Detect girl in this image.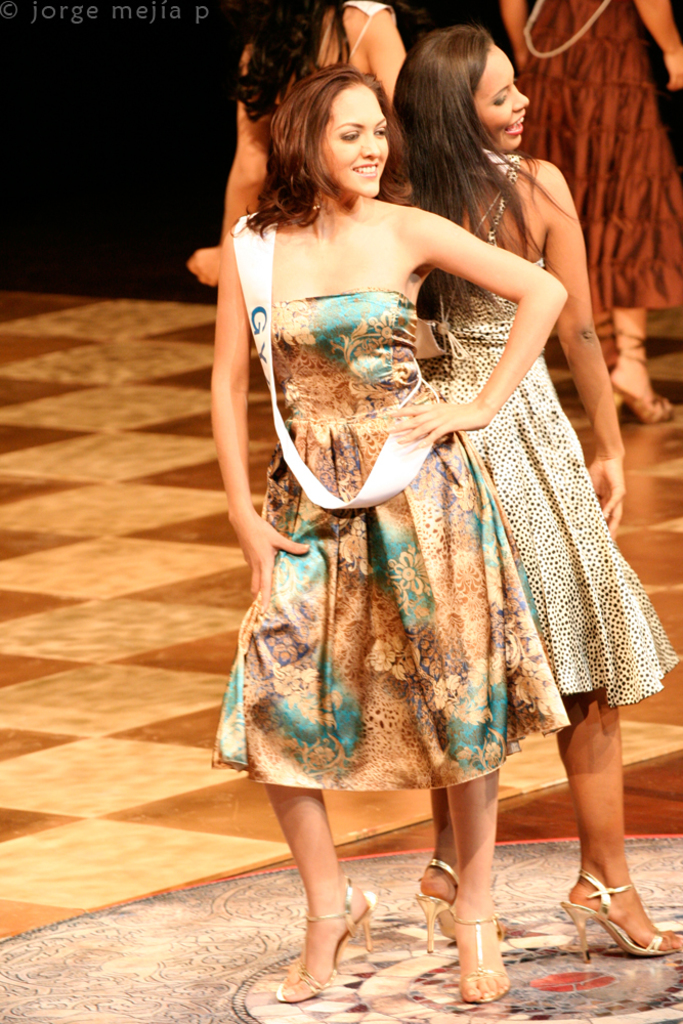
Detection: {"left": 214, "top": 57, "right": 566, "bottom": 1011}.
